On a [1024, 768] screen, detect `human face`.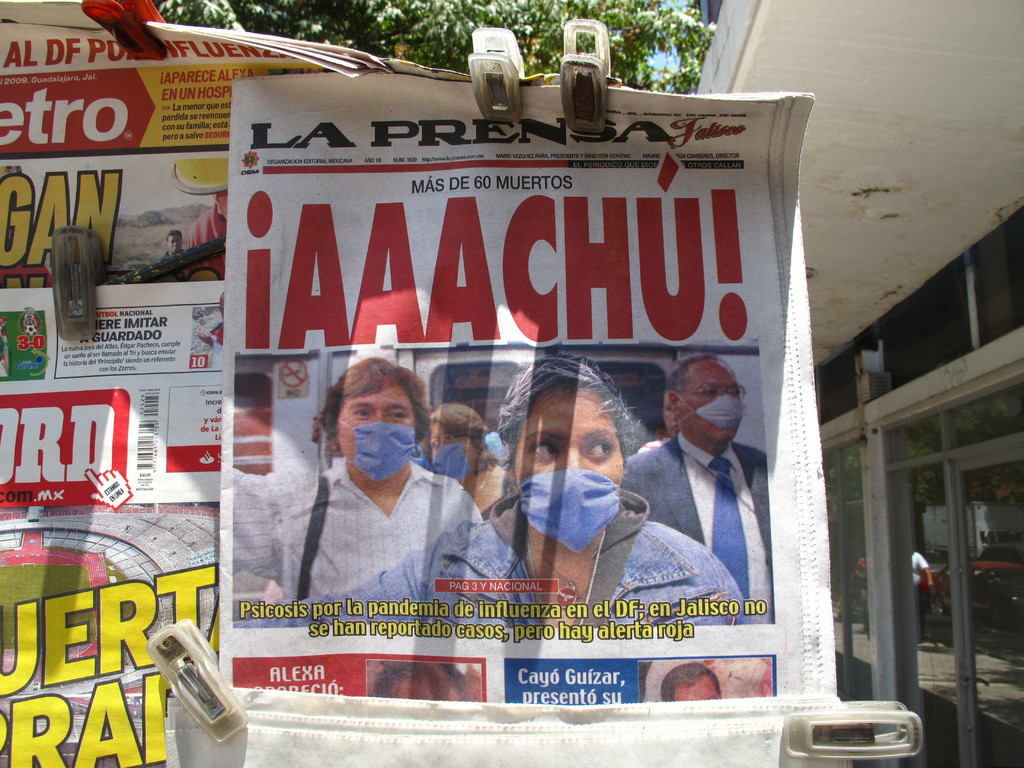
l=515, t=394, r=624, b=486.
